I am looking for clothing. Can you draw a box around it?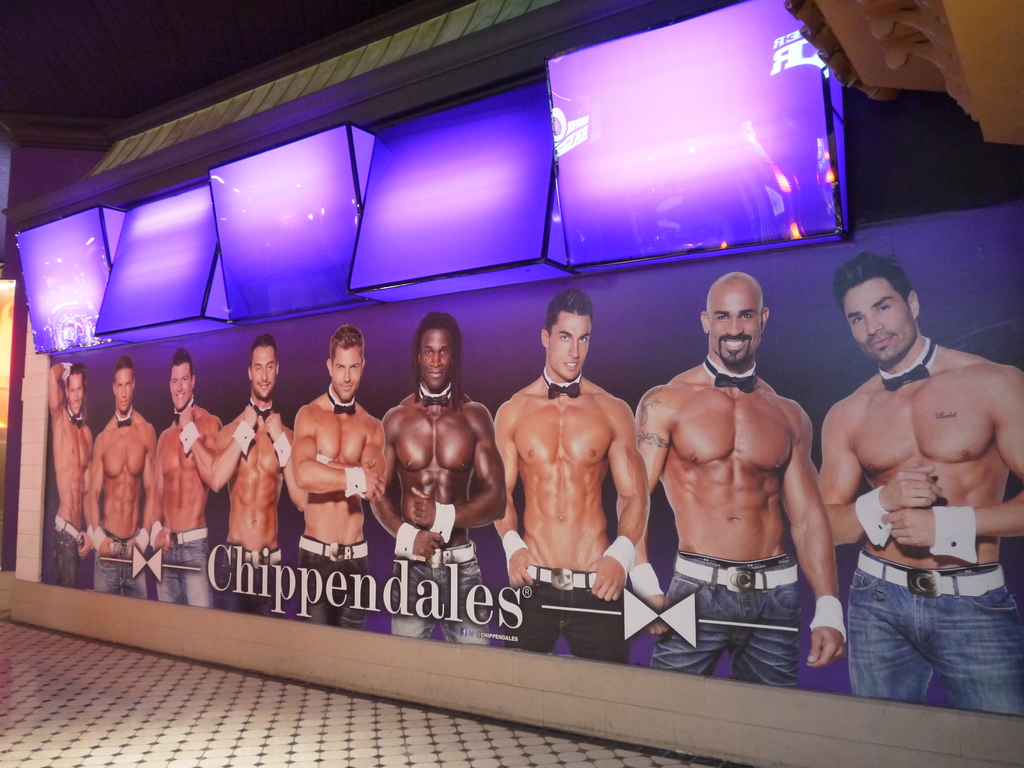
Sure, the bounding box is 494 570 627 669.
